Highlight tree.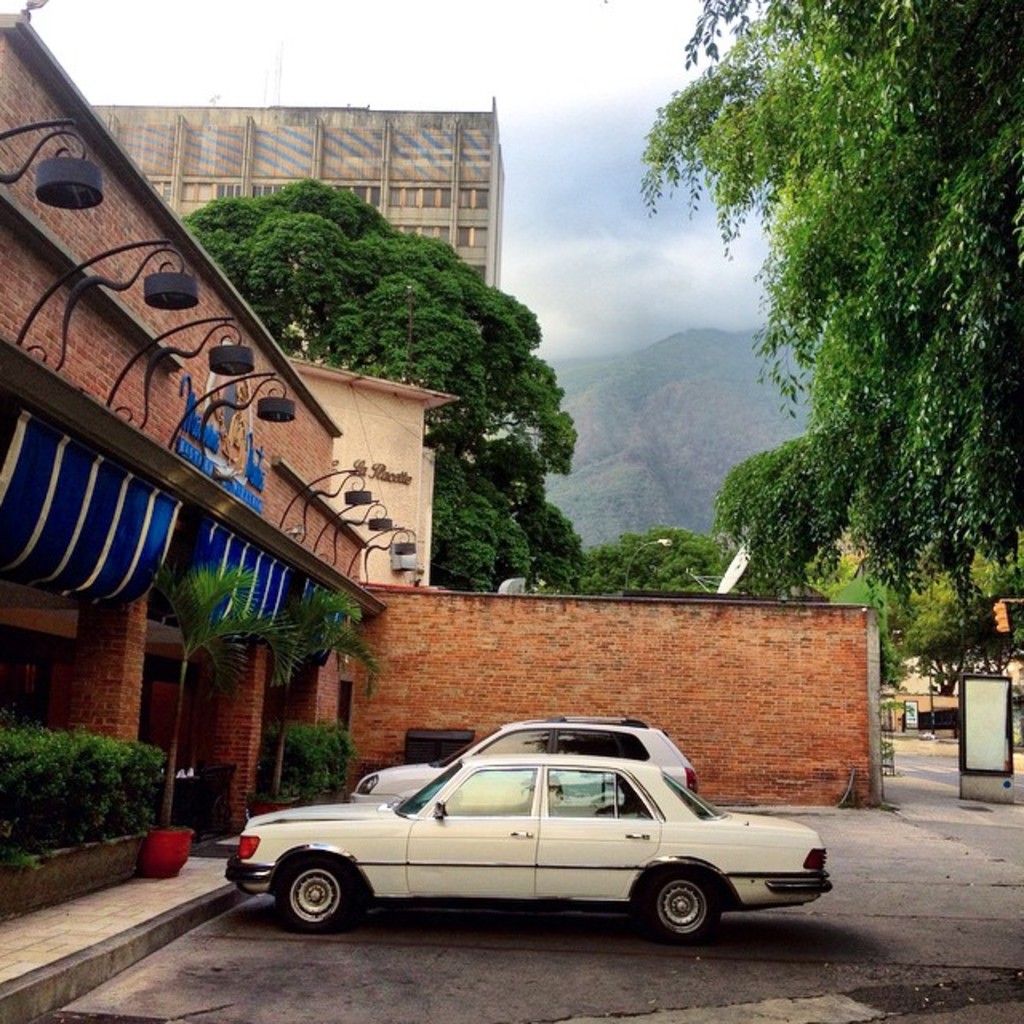
Highlighted region: Rect(181, 176, 578, 584).
